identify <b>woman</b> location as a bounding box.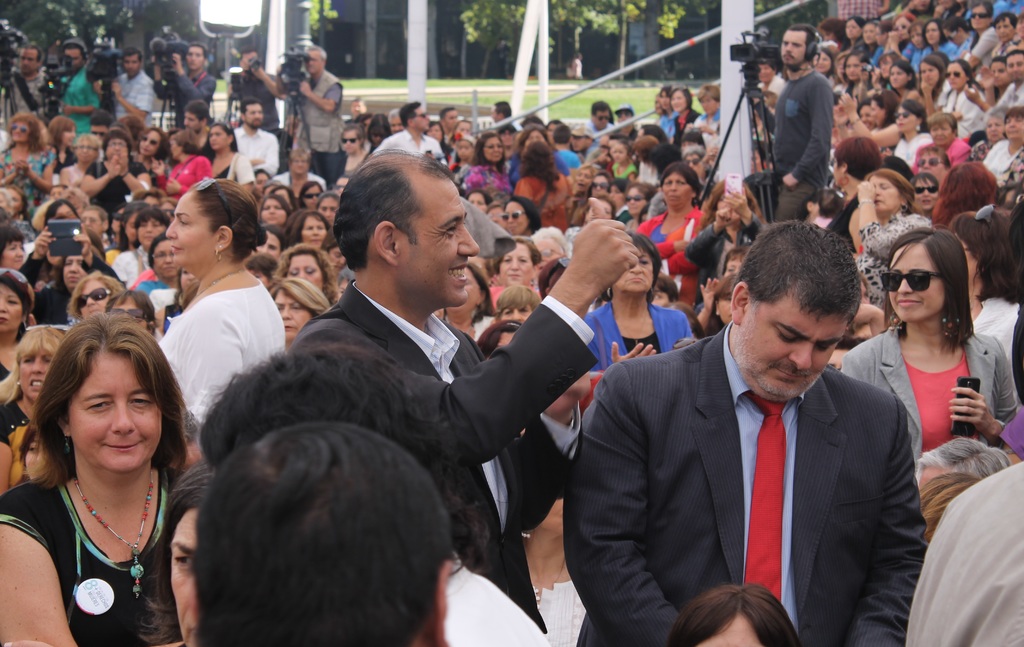
select_region(591, 168, 613, 195).
